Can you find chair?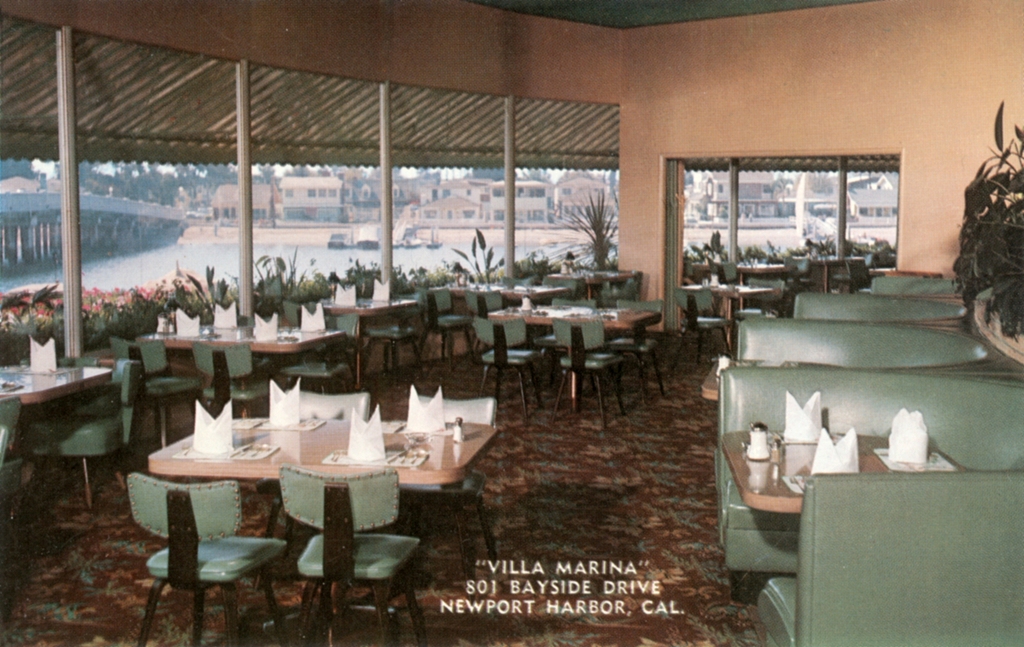
Yes, bounding box: [846,255,865,296].
